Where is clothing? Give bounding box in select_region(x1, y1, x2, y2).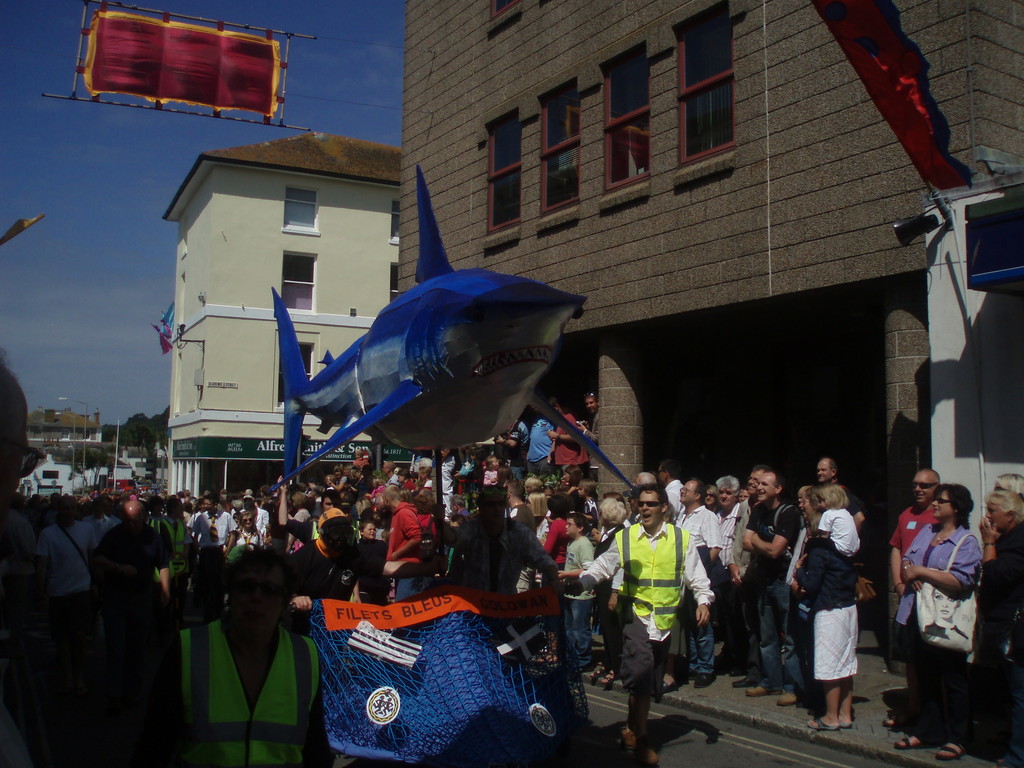
select_region(504, 422, 521, 477).
